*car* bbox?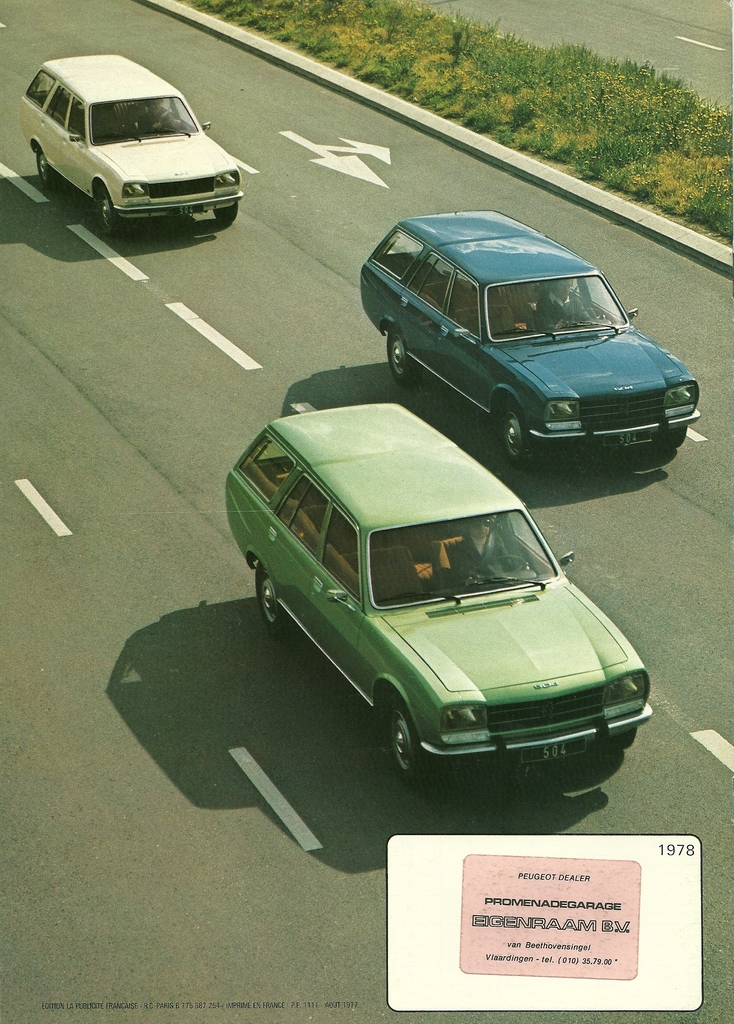
20:57:243:236
